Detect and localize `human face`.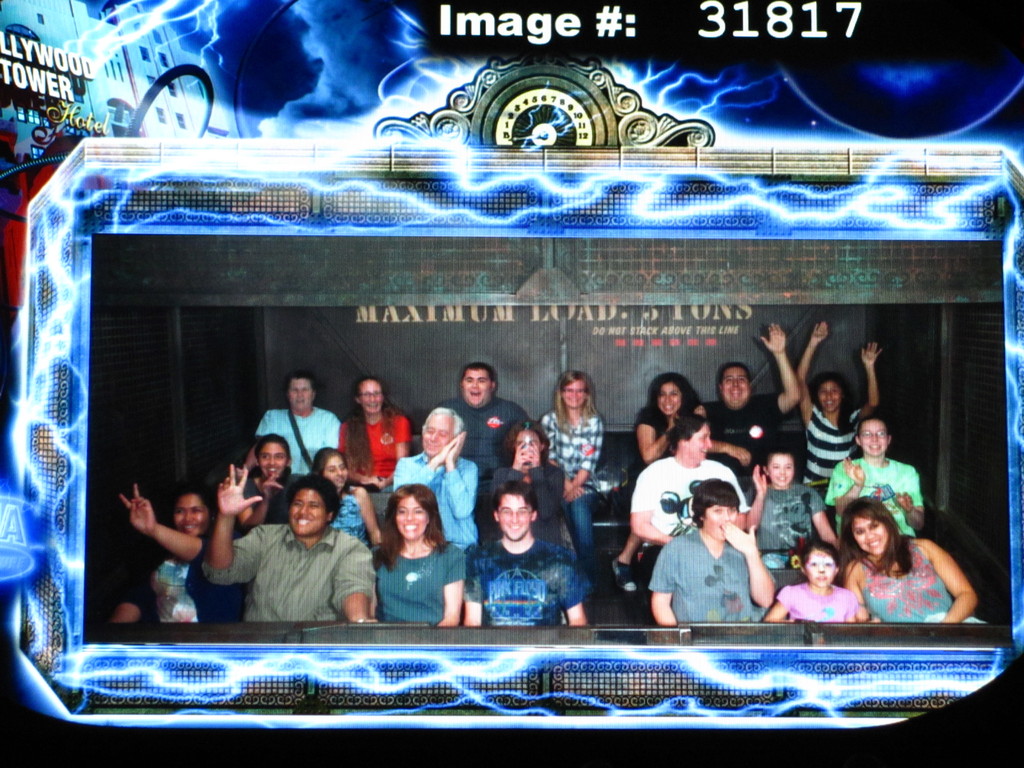
Localized at x1=806, y1=545, x2=834, y2=588.
